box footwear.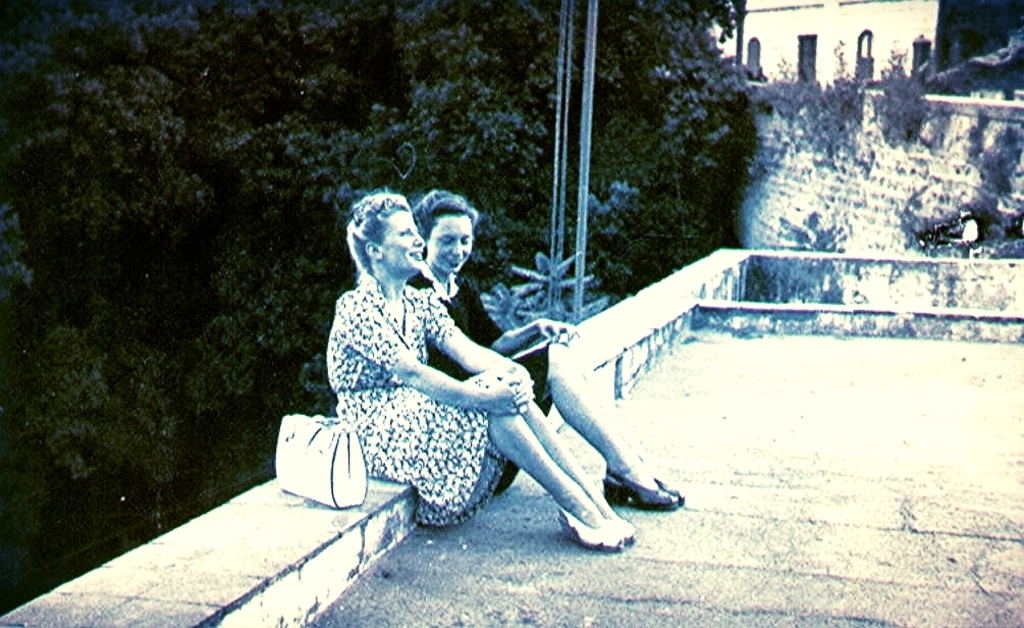
x1=562, y1=492, x2=633, y2=557.
